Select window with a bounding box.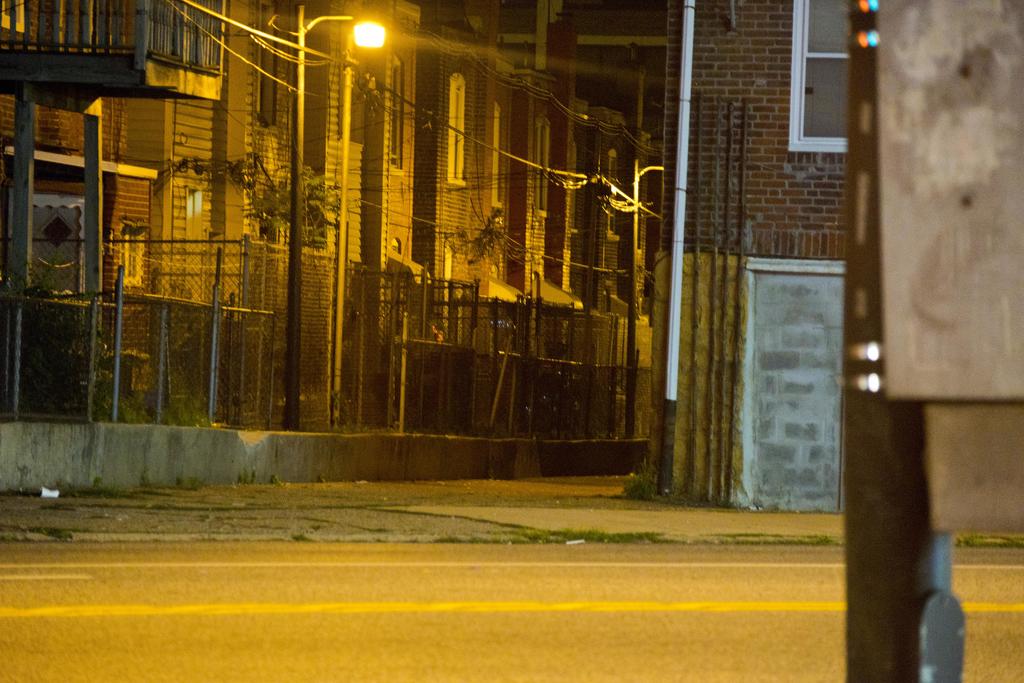
x1=538 y1=117 x2=552 y2=224.
